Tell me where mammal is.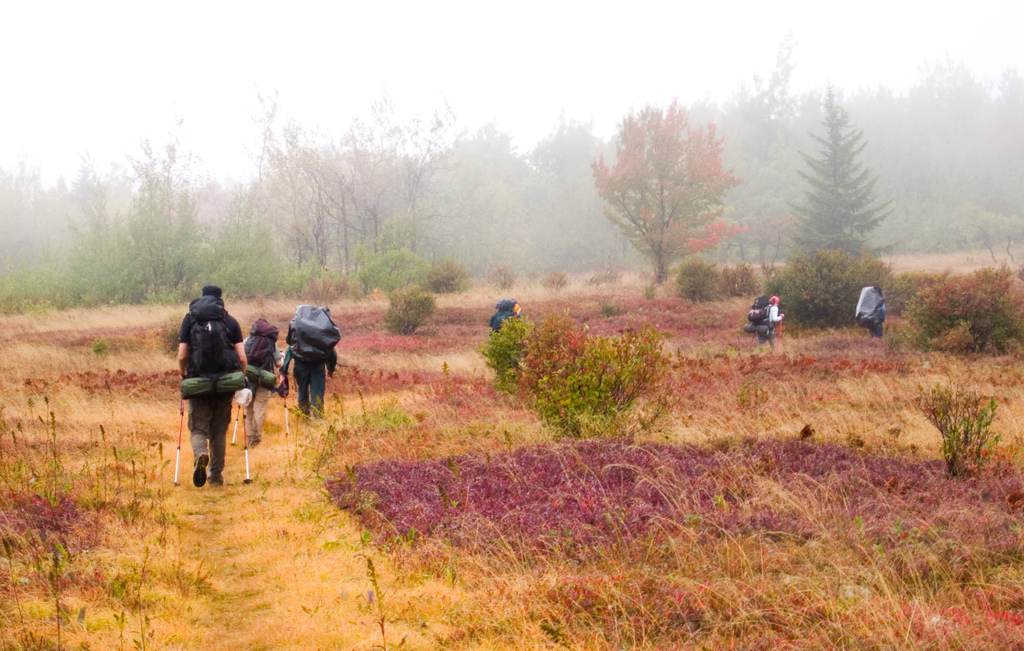
mammal is at x1=284, y1=304, x2=337, y2=422.
